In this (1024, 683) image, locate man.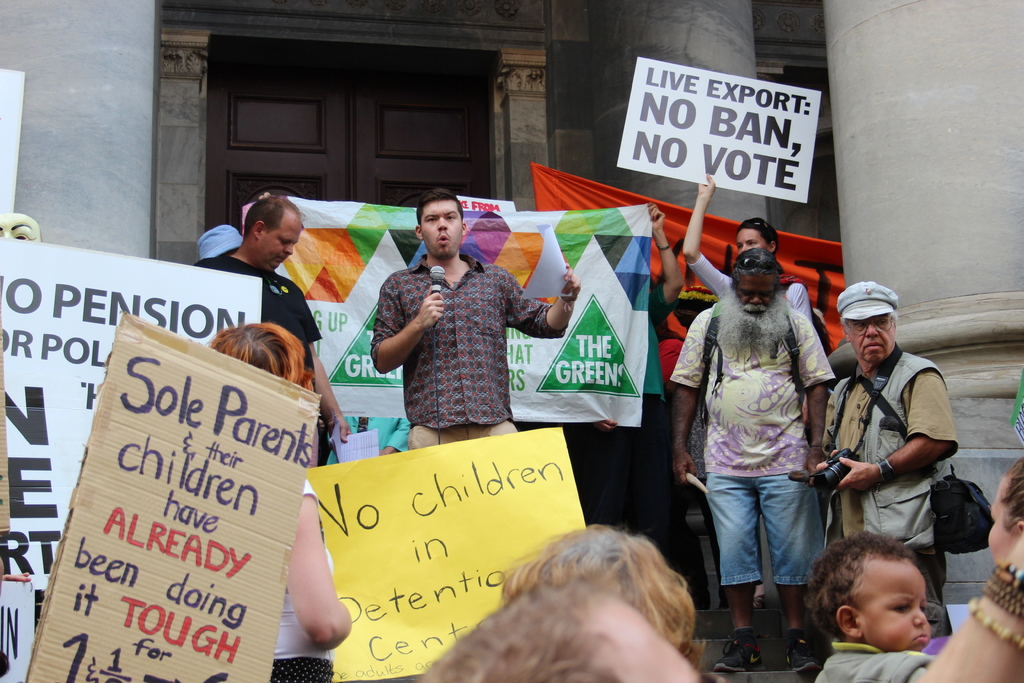
Bounding box: x1=194 y1=199 x2=356 y2=463.
